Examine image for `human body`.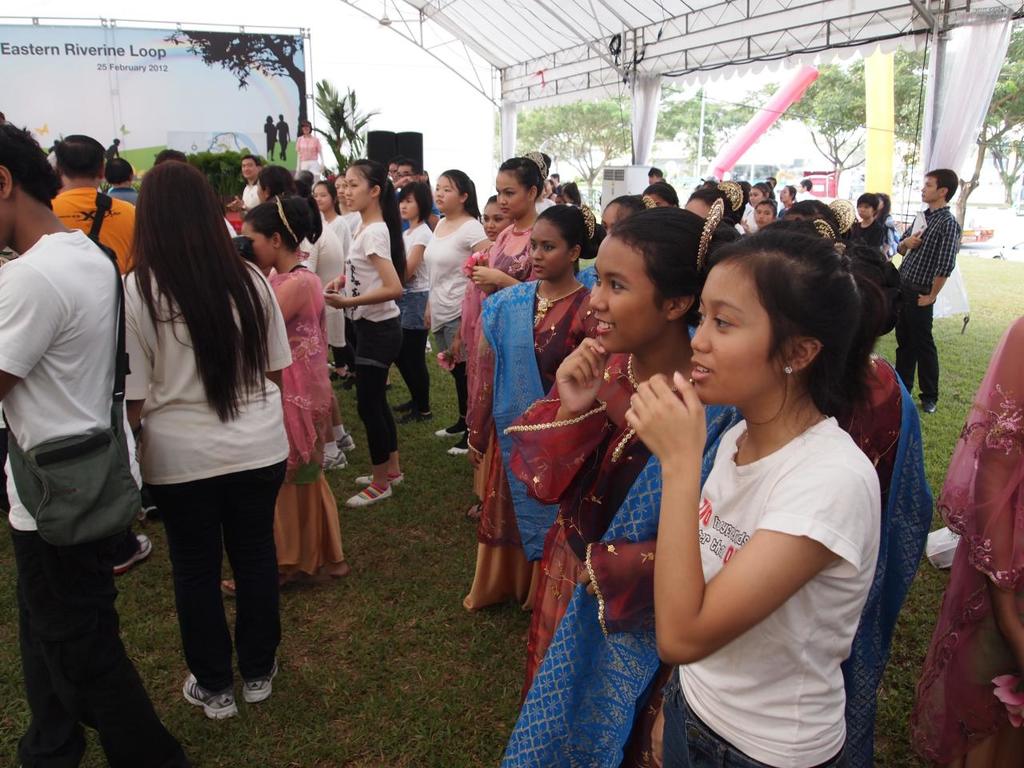
Examination result: <region>928, 311, 1023, 767</region>.
